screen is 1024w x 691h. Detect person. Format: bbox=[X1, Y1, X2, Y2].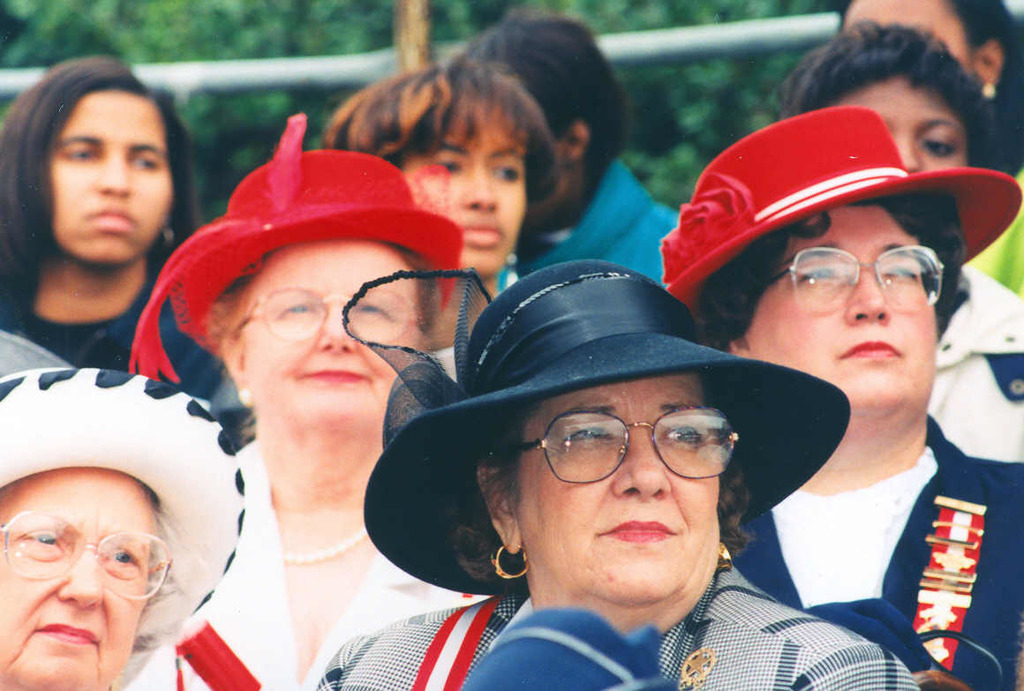
bbox=[333, 249, 902, 690].
